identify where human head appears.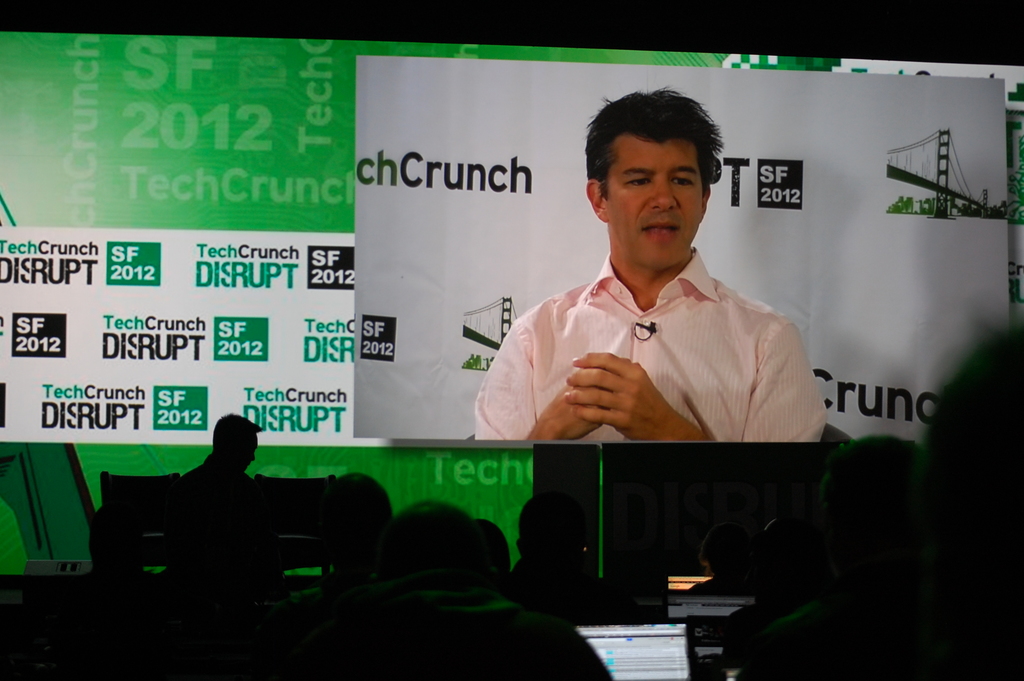
Appears at crop(85, 502, 147, 570).
